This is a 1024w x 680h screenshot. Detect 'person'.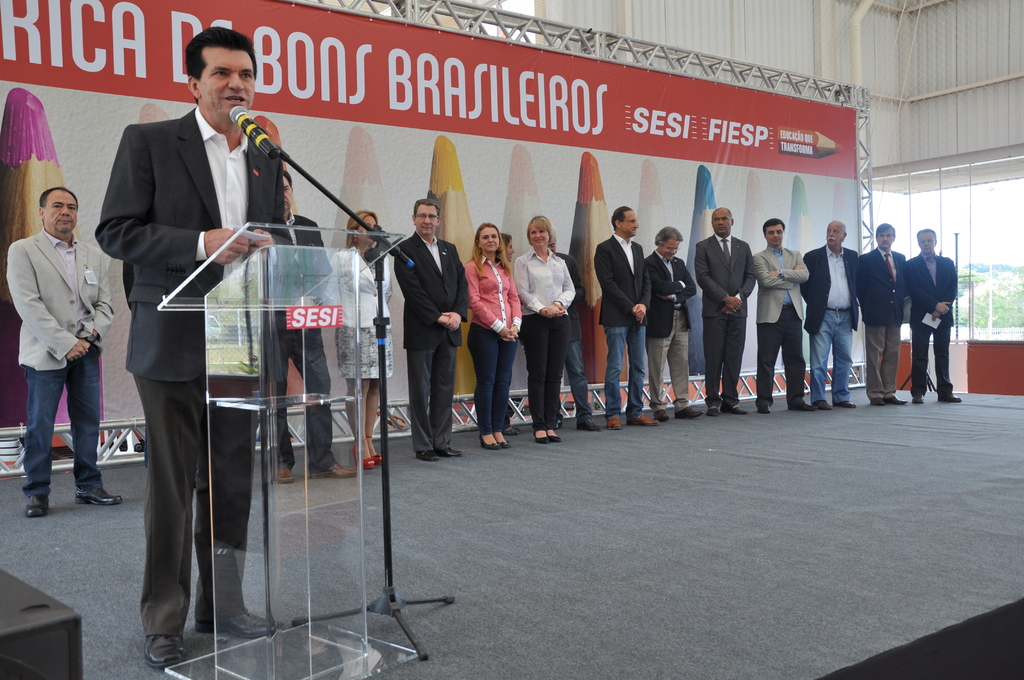
box(904, 231, 961, 401).
